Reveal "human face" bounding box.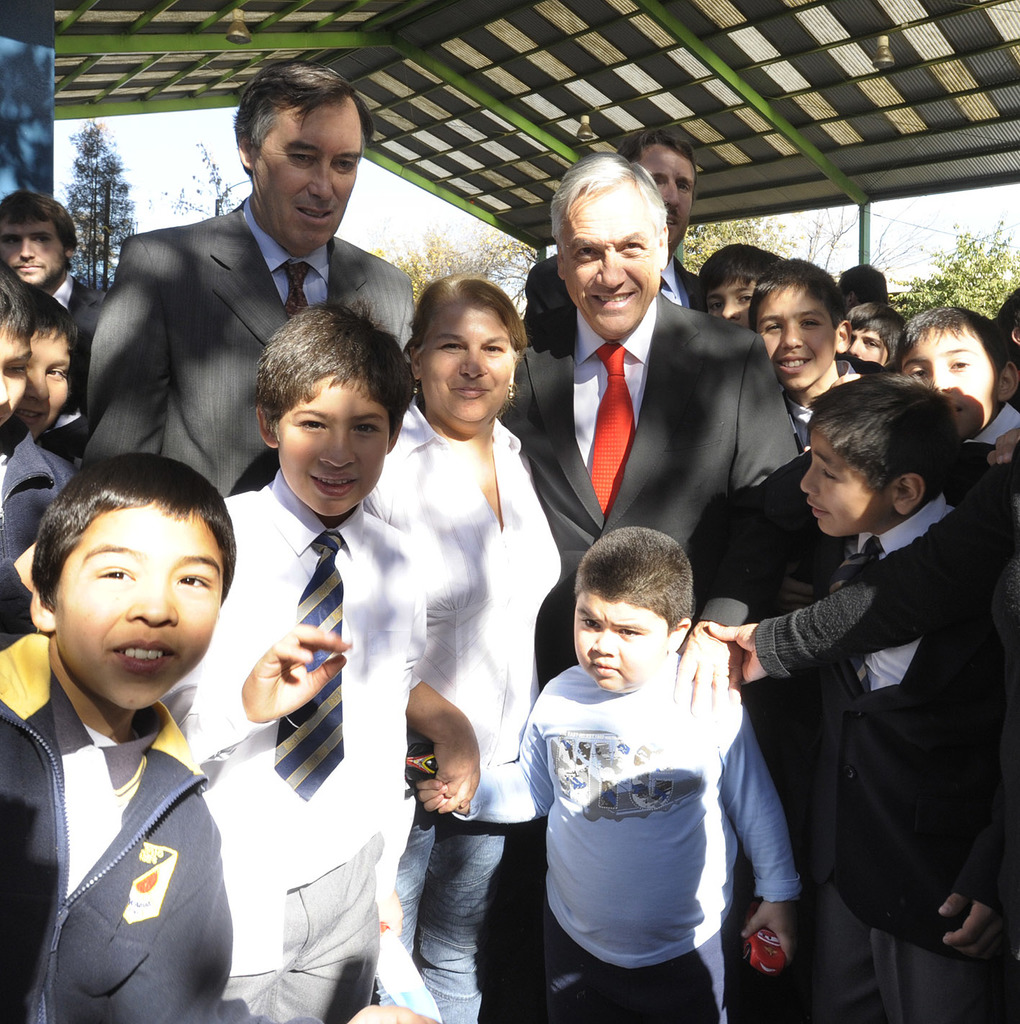
Revealed: [762, 282, 834, 390].
